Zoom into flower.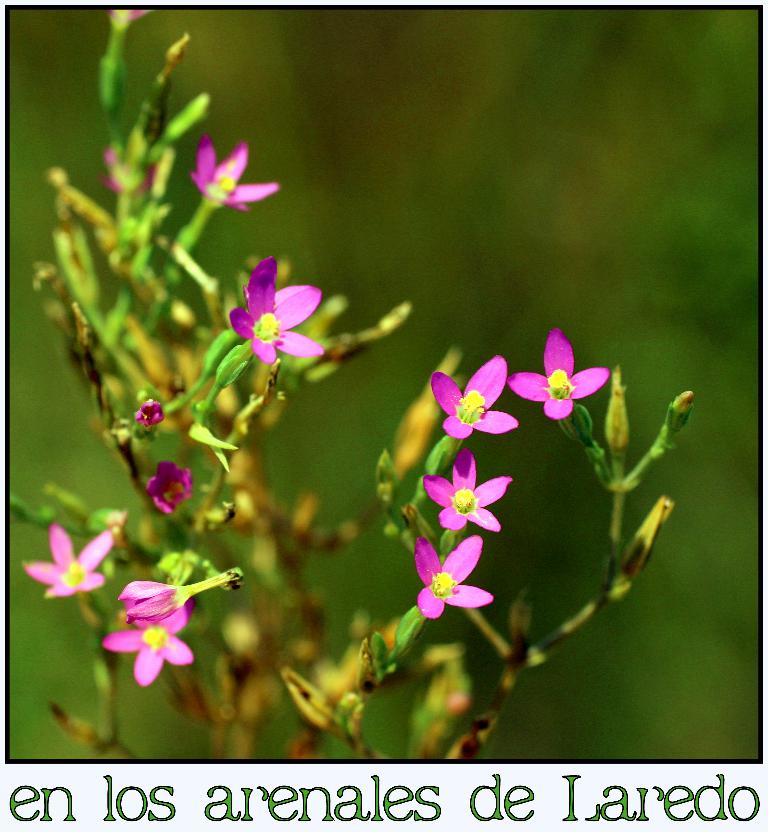
Zoom target: 144 459 194 514.
